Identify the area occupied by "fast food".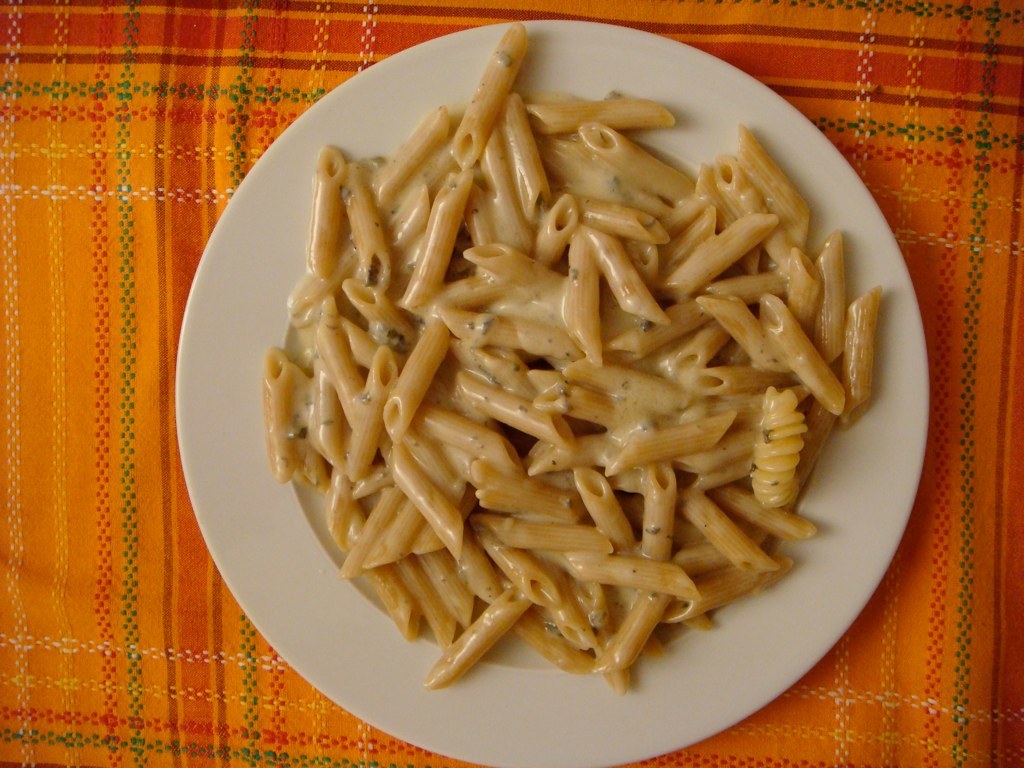
Area: box=[688, 357, 770, 392].
